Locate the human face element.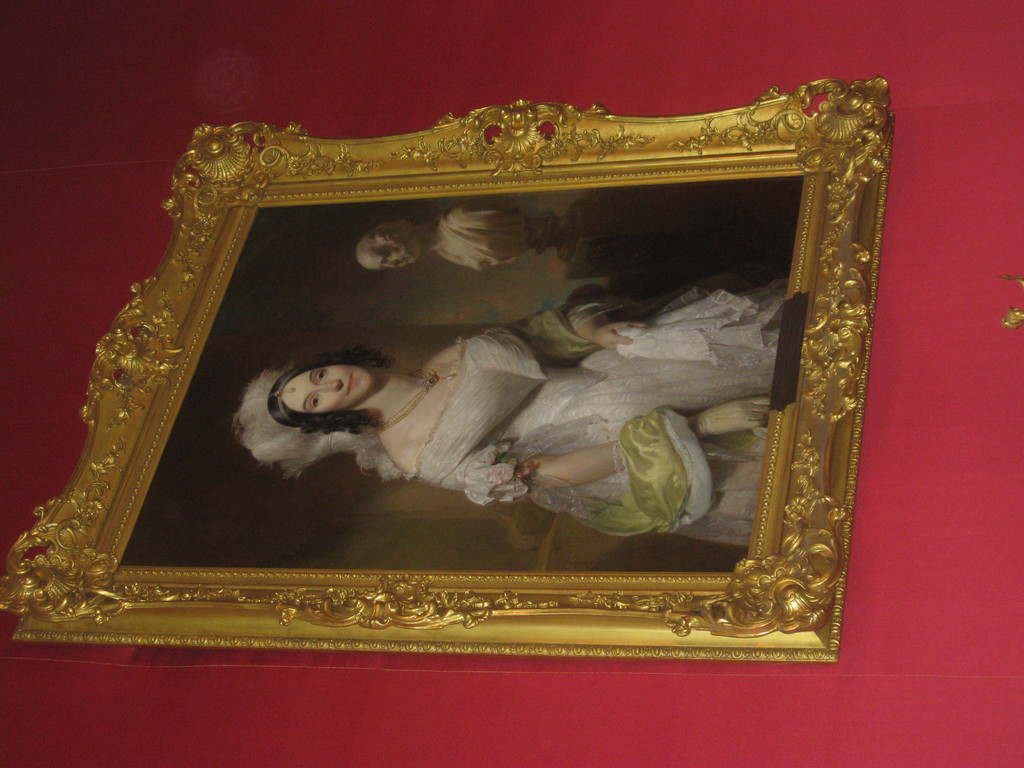
Element bbox: (left=356, top=243, right=419, bottom=271).
